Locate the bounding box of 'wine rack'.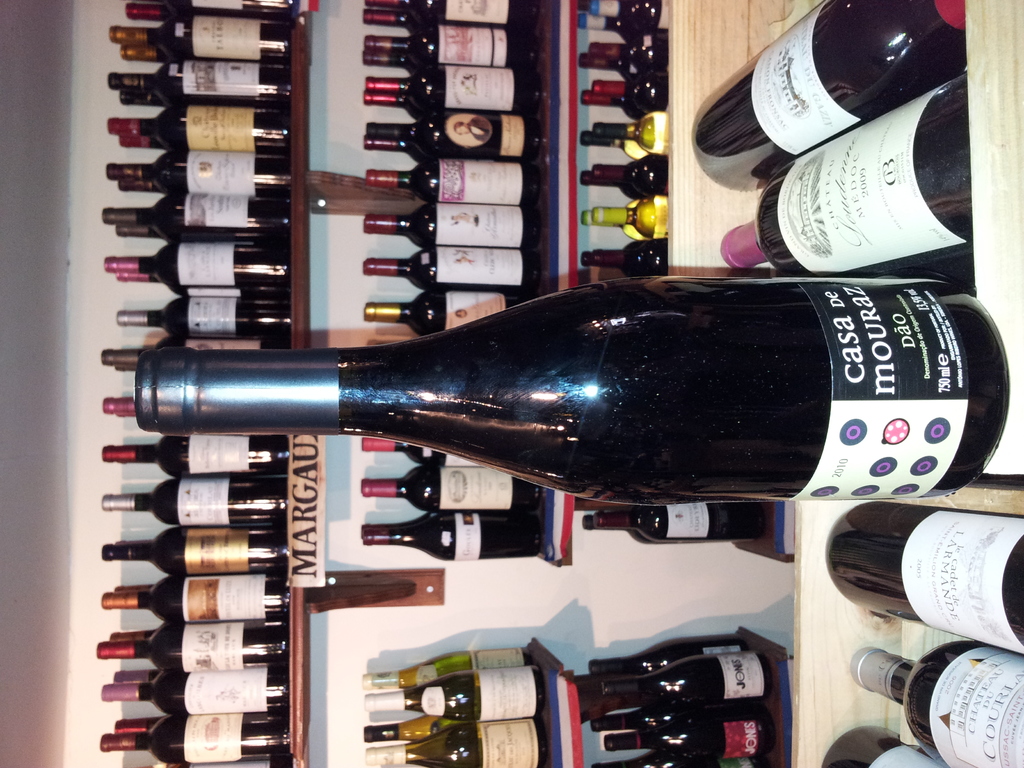
Bounding box: detection(100, 0, 1023, 767).
